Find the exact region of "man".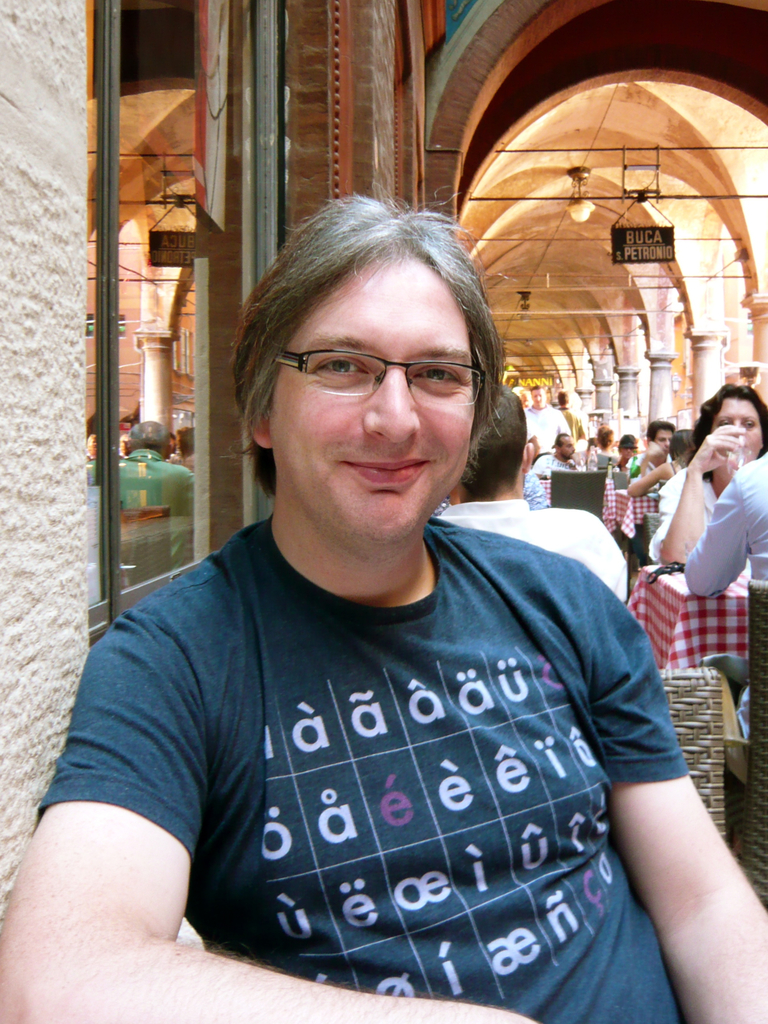
Exact region: bbox=[523, 424, 591, 514].
